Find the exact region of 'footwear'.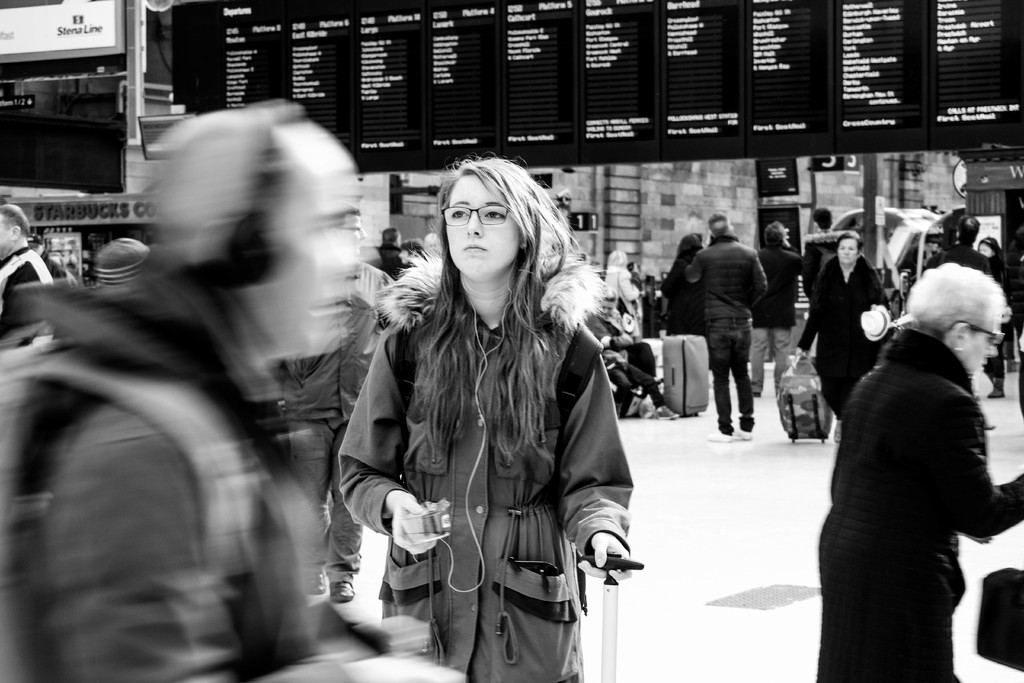
Exact region: {"x1": 987, "y1": 375, "x2": 1005, "y2": 399}.
